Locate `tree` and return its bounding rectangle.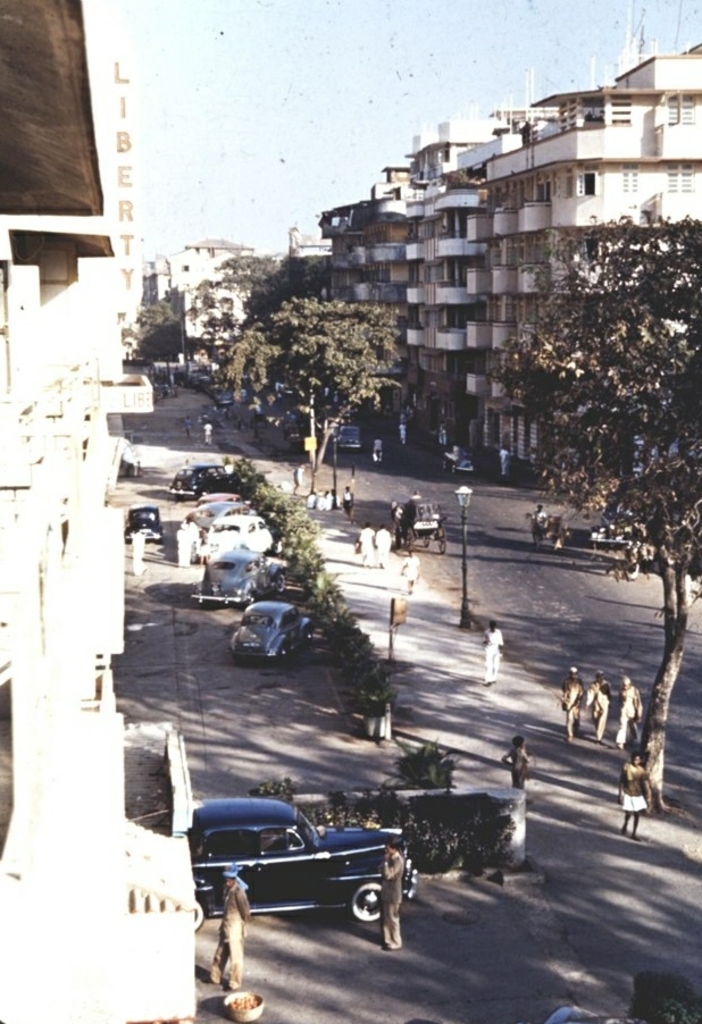
<box>223,287,420,494</box>.
